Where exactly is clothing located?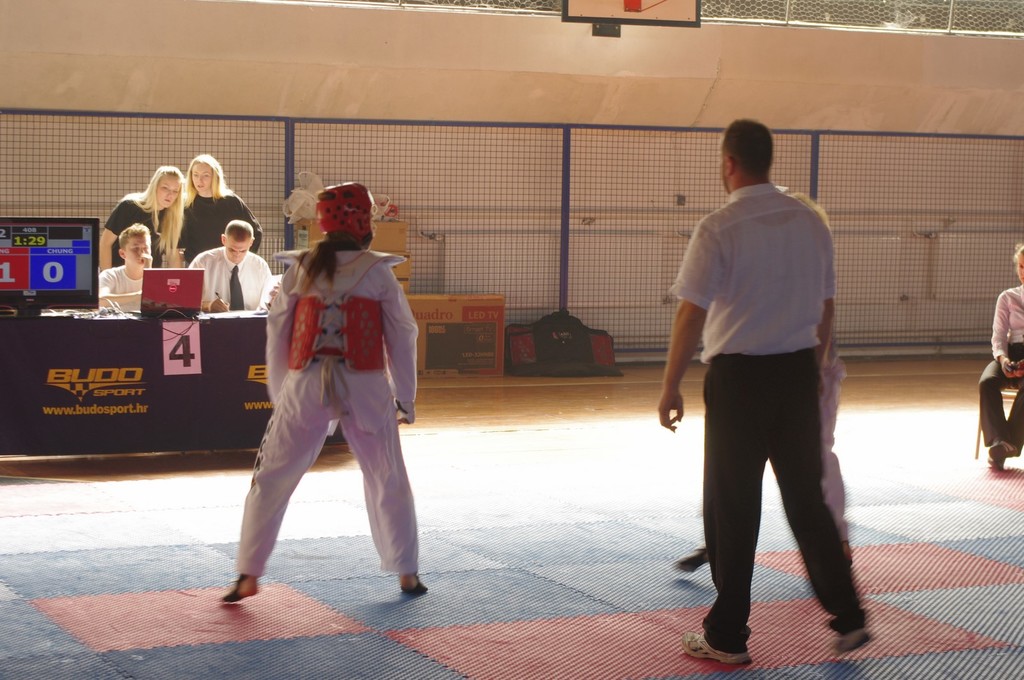
Its bounding box is [700, 348, 869, 640].
